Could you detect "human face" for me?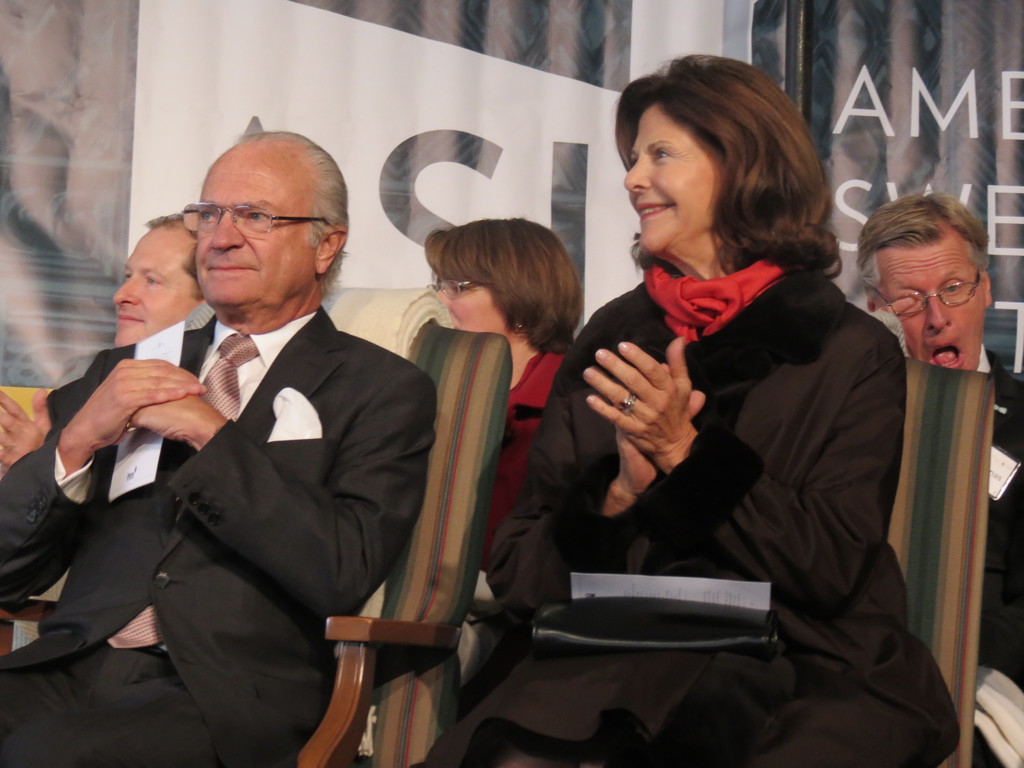
Detection result: 435:271:510:356.
